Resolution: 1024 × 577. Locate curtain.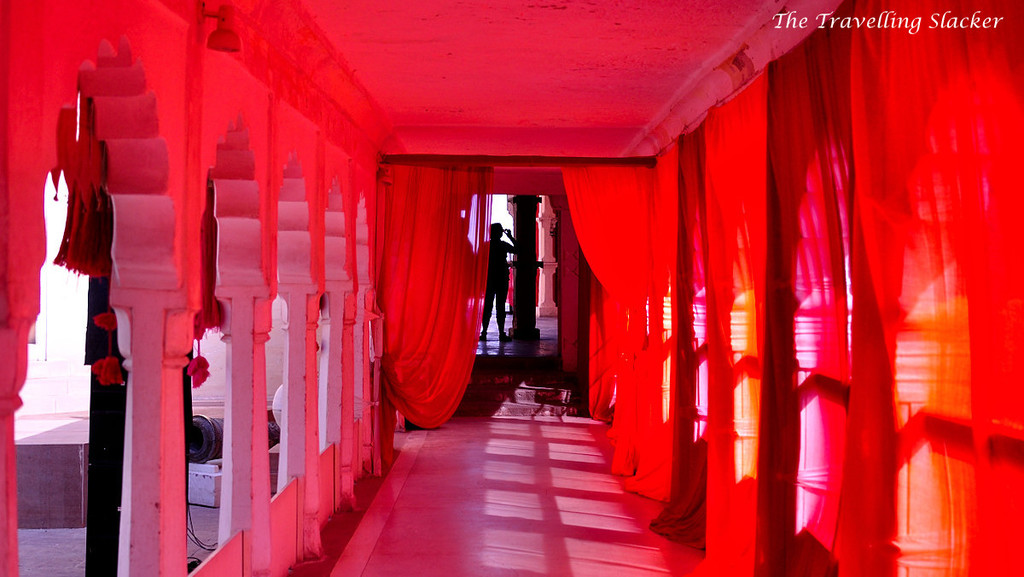
(left=561, top=162, right=649, bottom=479).
